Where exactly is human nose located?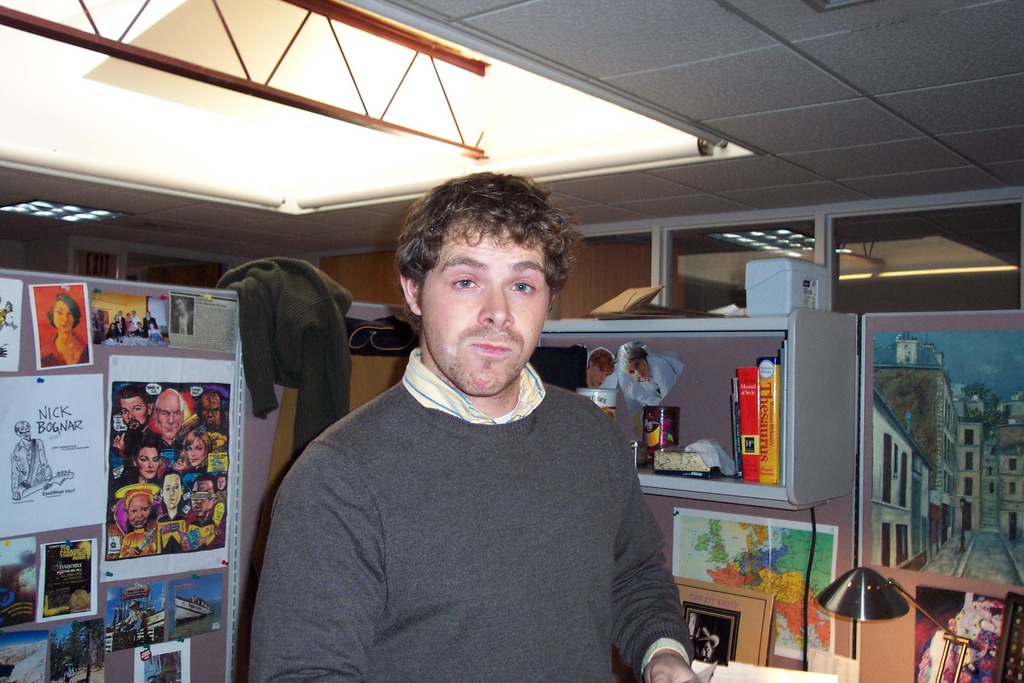
Its bounding box is [190, 448, 194, 457].
